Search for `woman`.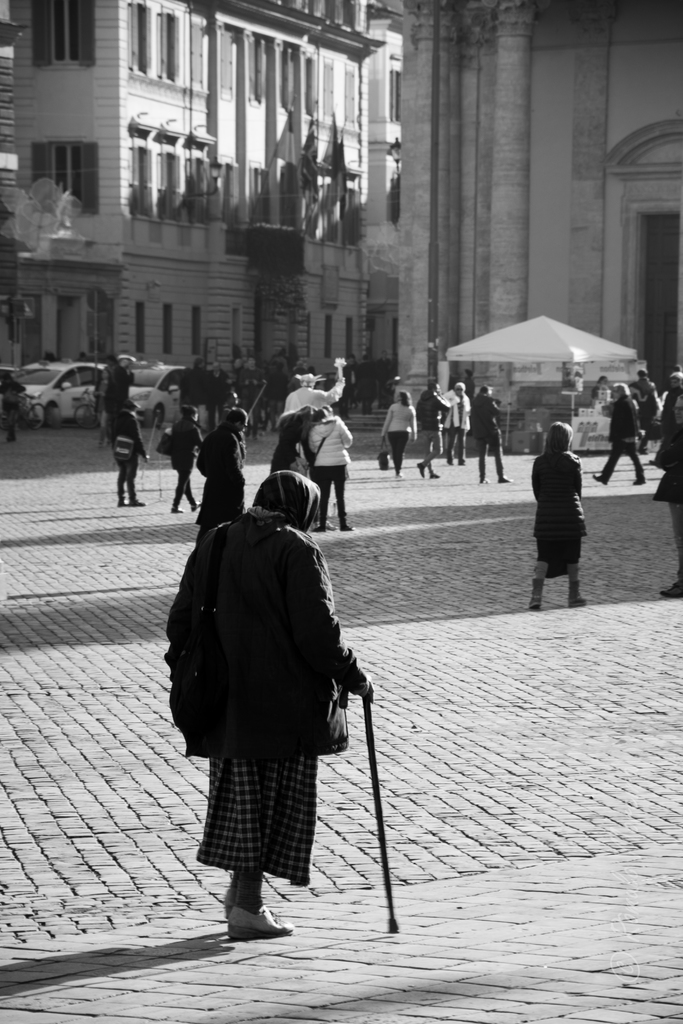
Found at [167, 403, 202, 518].
